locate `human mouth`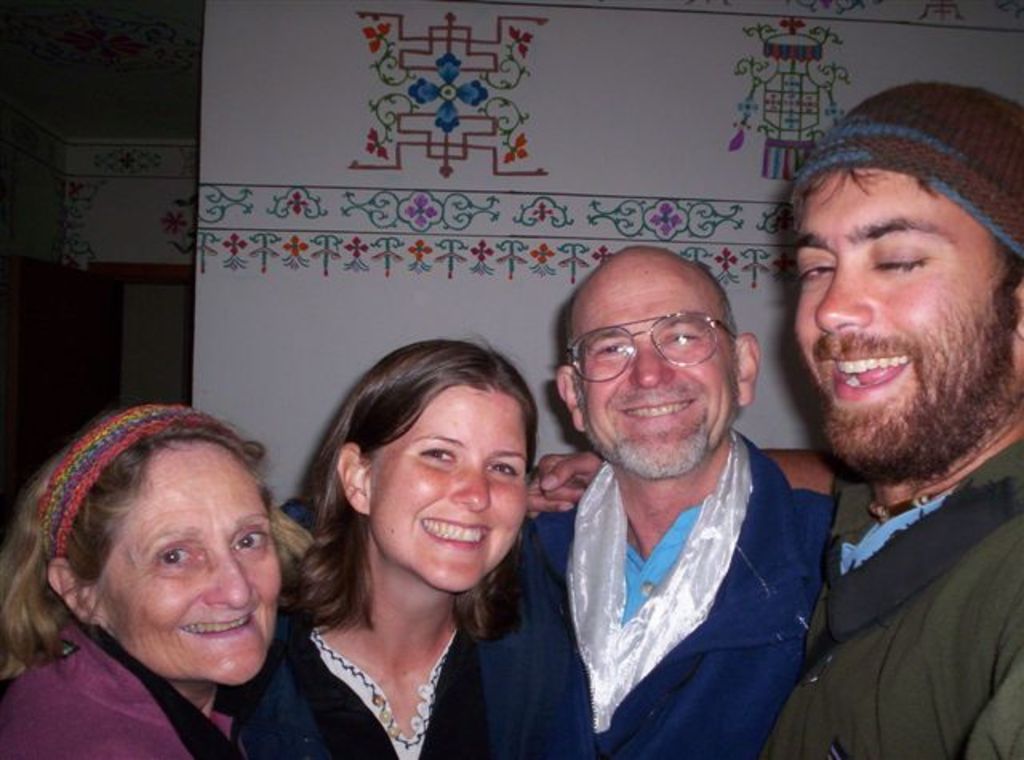
box(818, 341, 925, 403)
